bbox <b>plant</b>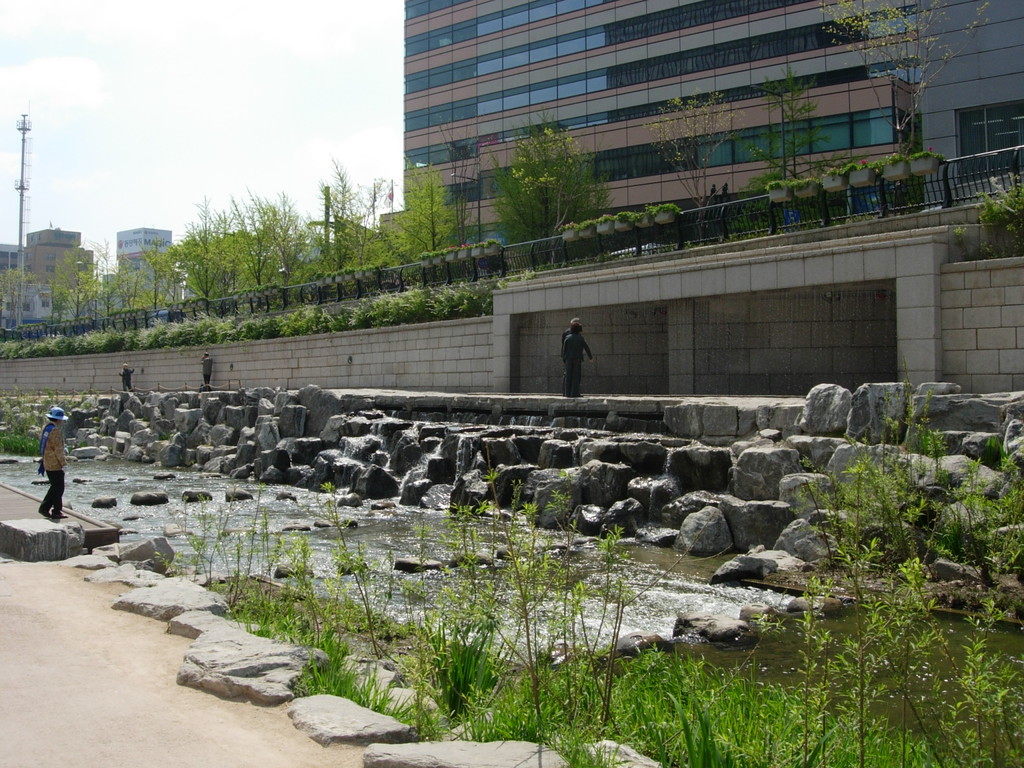
<box>470,240,483,246</box>
